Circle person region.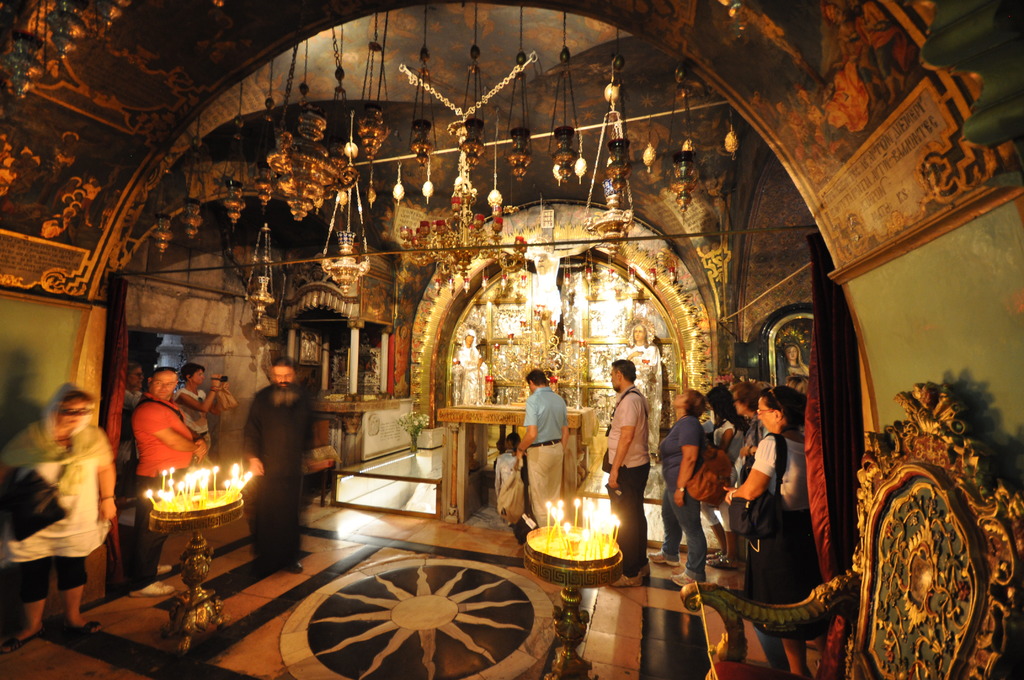
Region: [left=172, top=362, right=228, bottom=464].
